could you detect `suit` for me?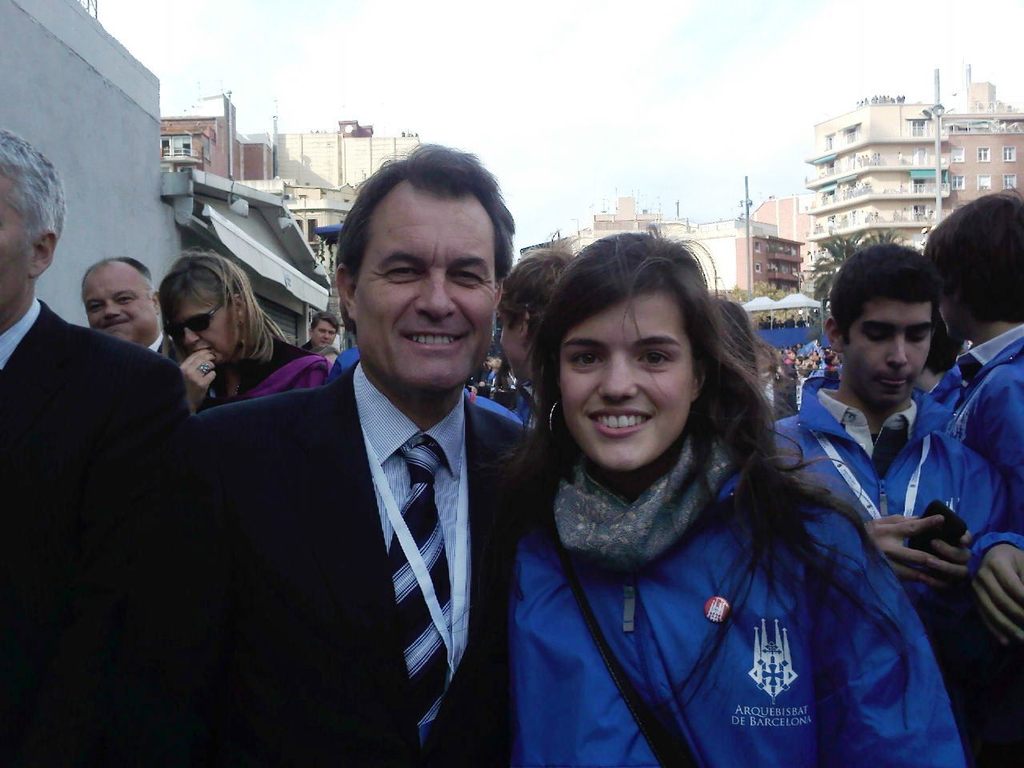
Detection result: crop(0, 296, 197, 767).
